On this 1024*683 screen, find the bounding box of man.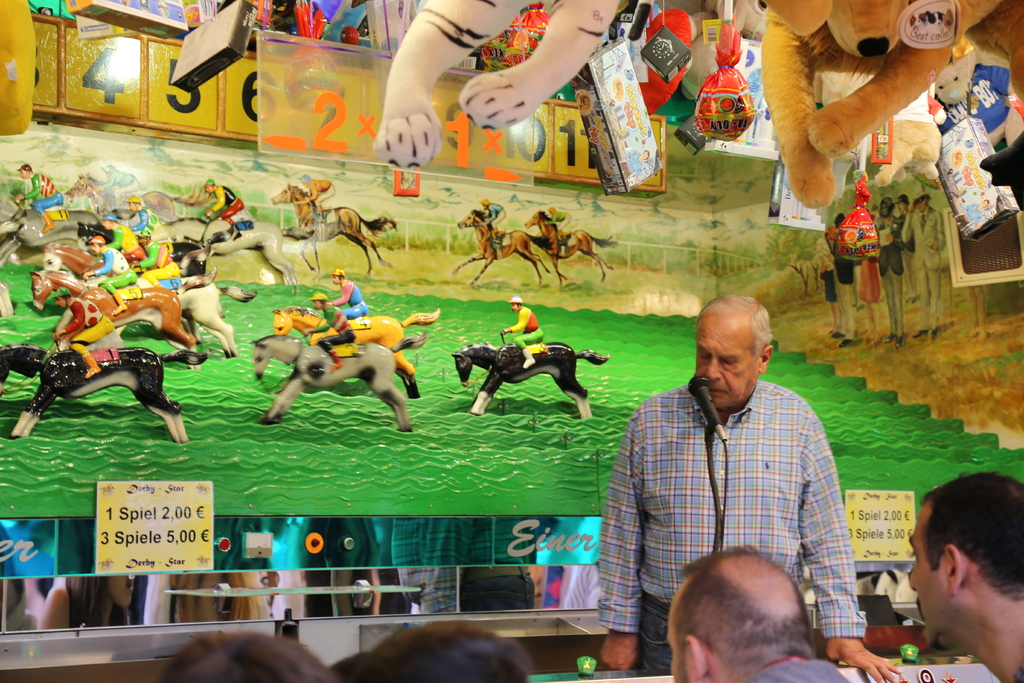
Bounding box: x1=606, y1=297, x2=872, y2=666.
